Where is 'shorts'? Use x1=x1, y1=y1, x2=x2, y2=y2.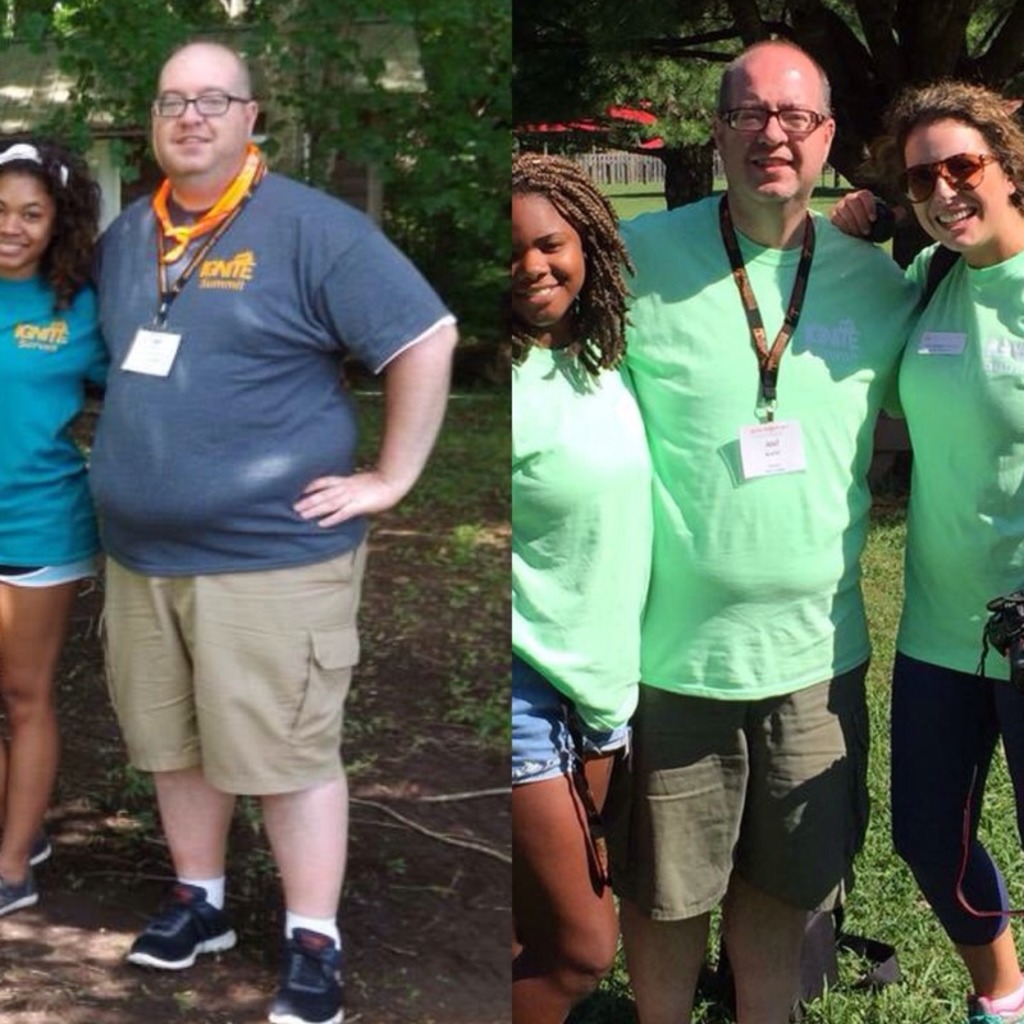
x1=120, y1=552, x2=365, y2=791.
